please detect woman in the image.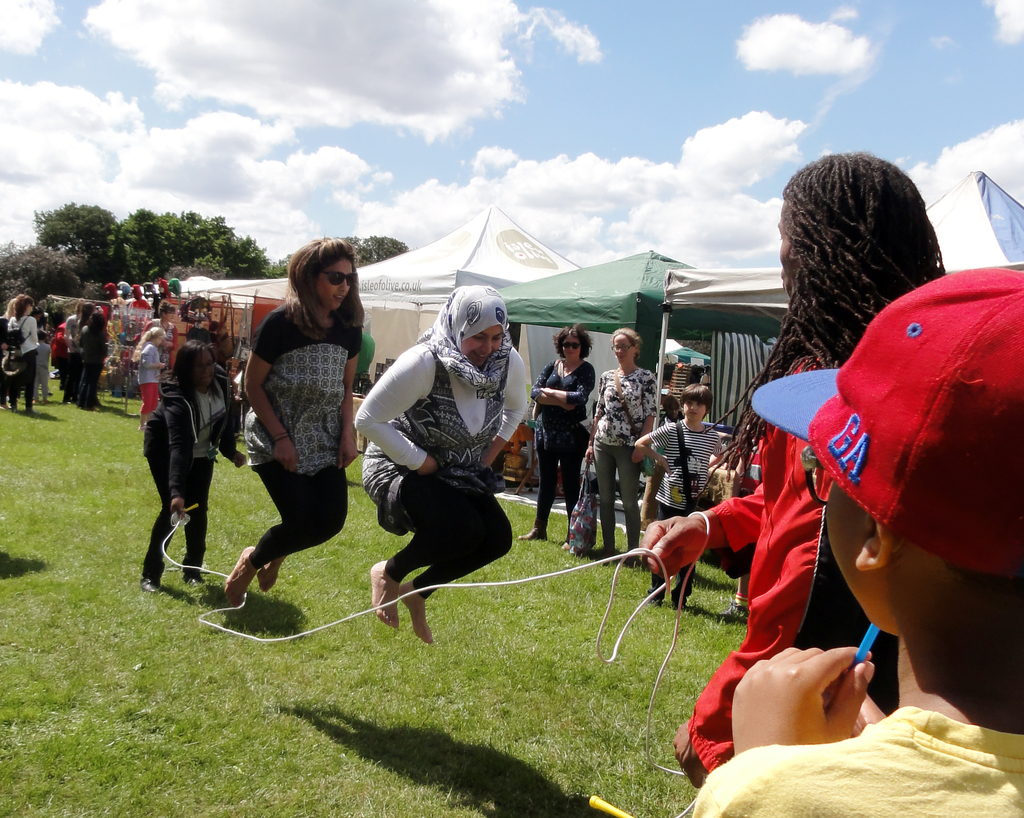
[0, 299, 16, 407].
